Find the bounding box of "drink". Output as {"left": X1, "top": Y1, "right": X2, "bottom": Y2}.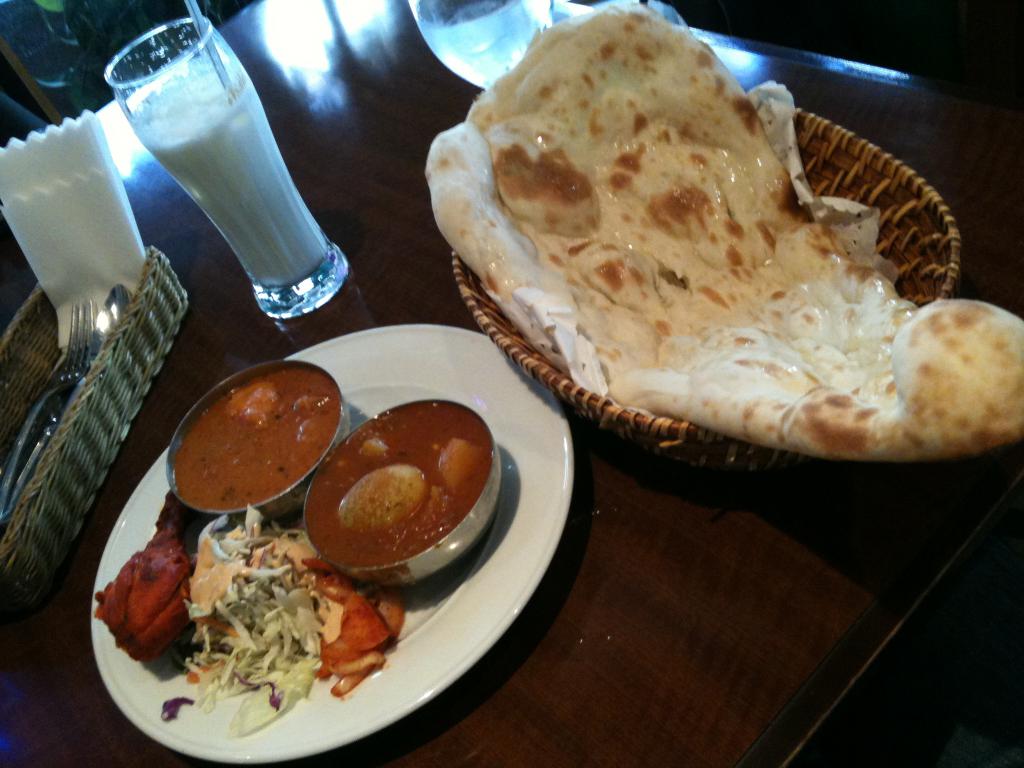
{"left": 140, "top": 76, "right": 326, "bottom": 282}.
